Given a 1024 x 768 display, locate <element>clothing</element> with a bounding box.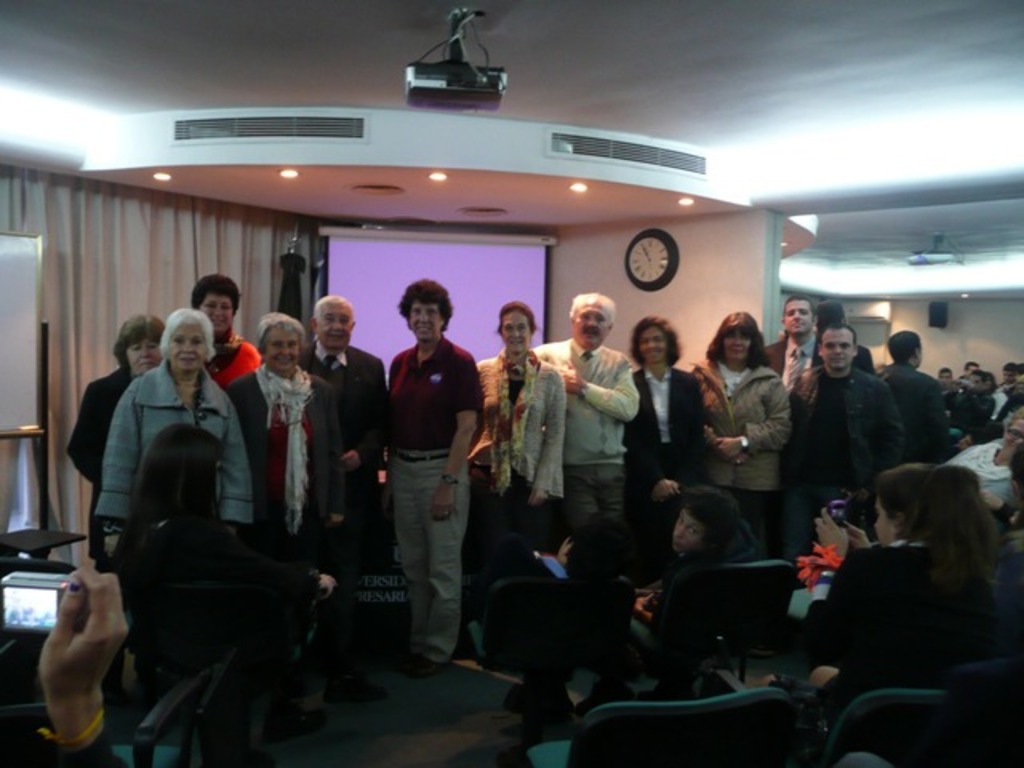
Located: x1=947 y1=437 x2=1021 y2=514.
